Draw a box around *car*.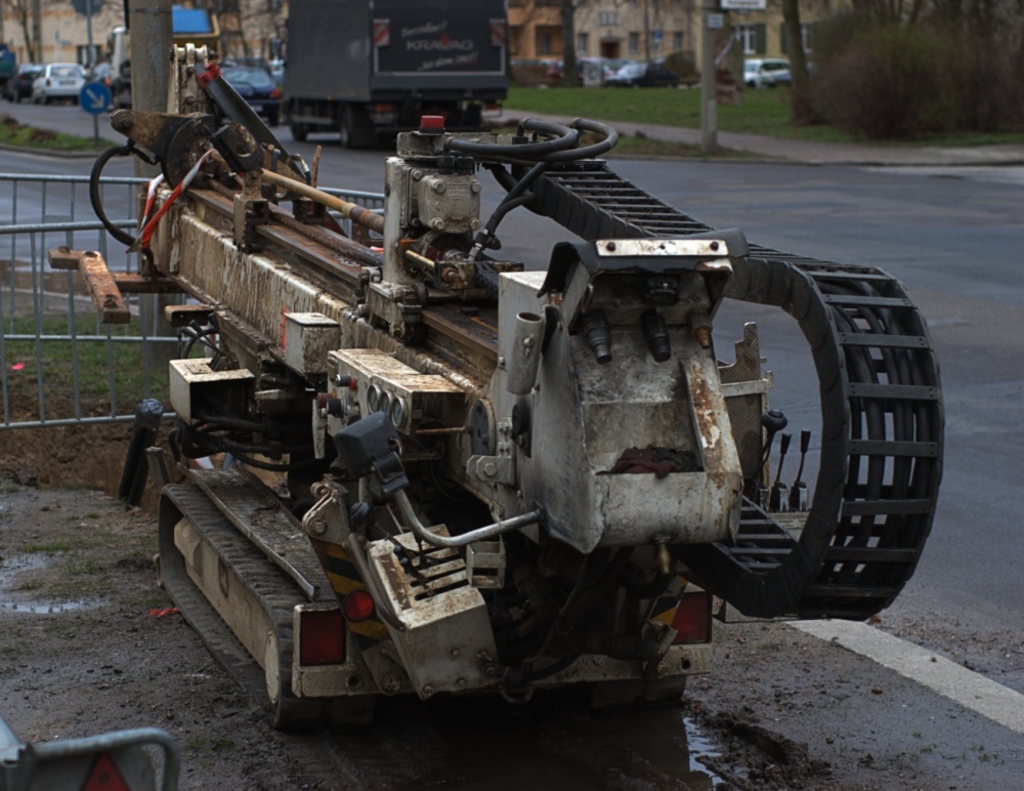
bbox=(575, 55, 608, 87).
